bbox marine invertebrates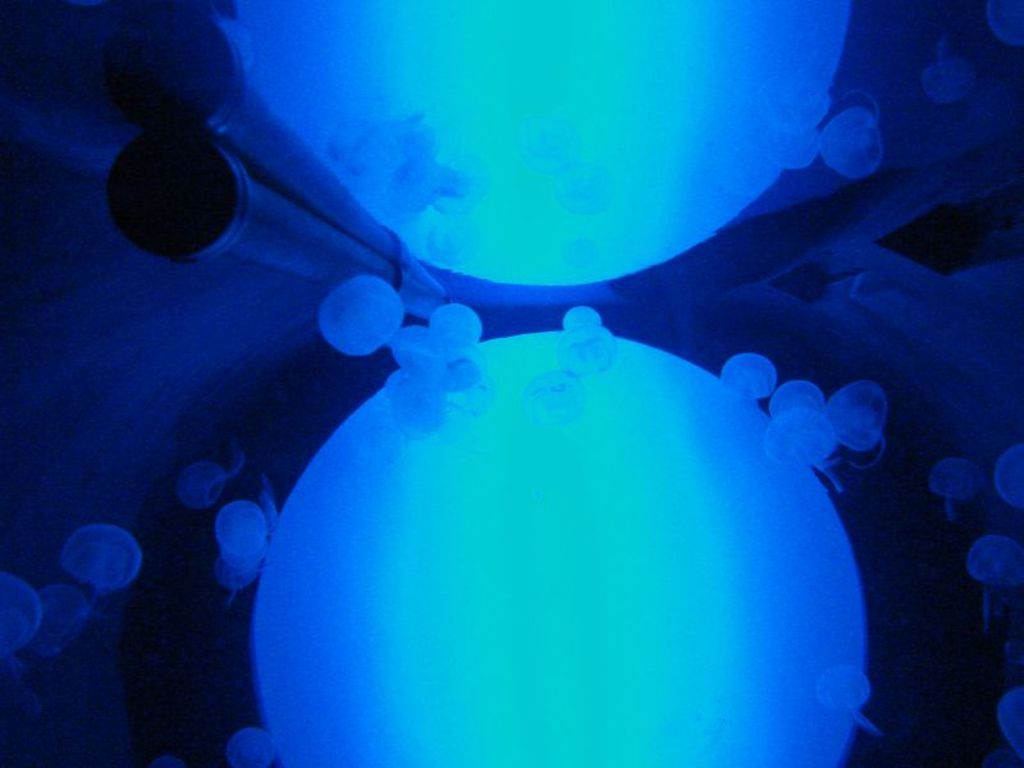
left=521, top=101, right=579, bottom=170
